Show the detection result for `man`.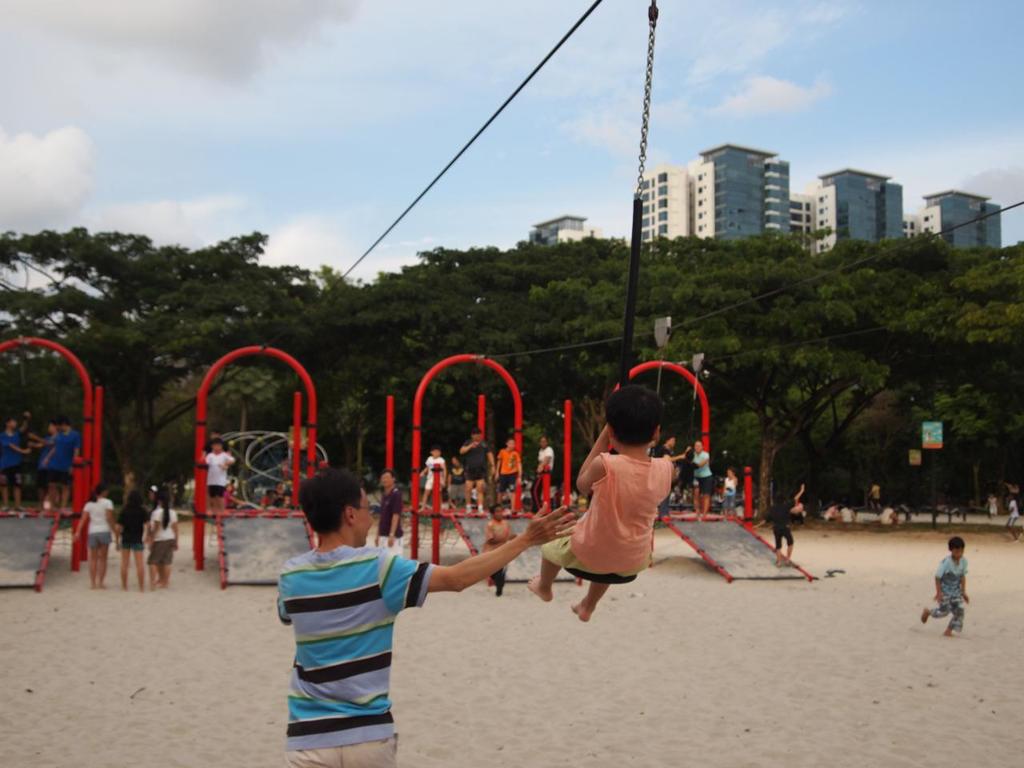
<bbox>763, 471, 806, 569</bbox>.
